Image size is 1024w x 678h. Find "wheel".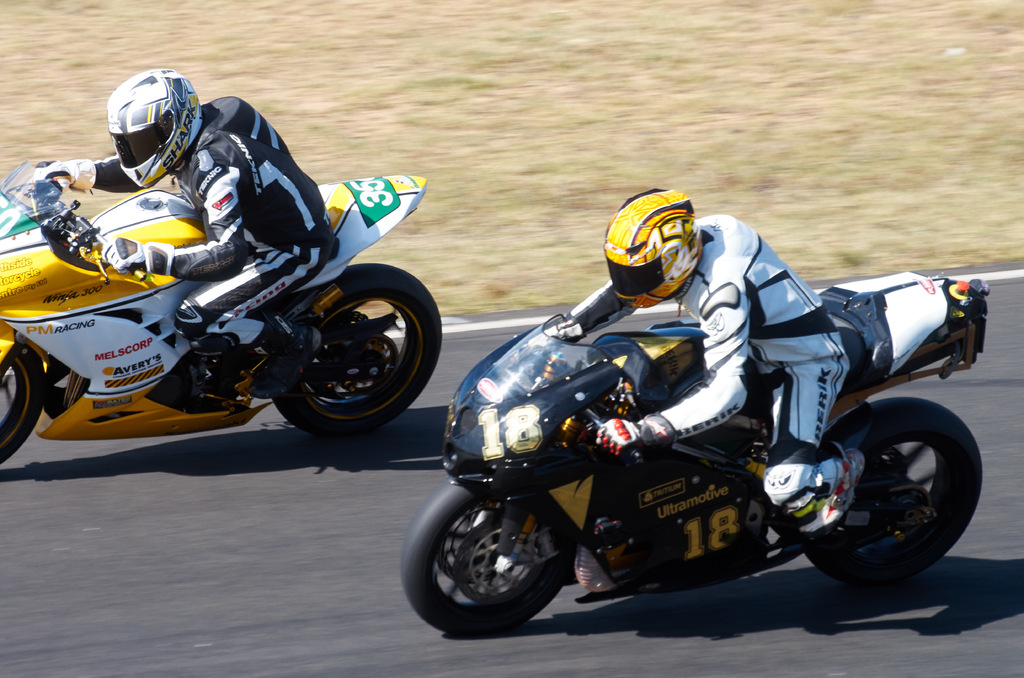
(789,400,988,591).
